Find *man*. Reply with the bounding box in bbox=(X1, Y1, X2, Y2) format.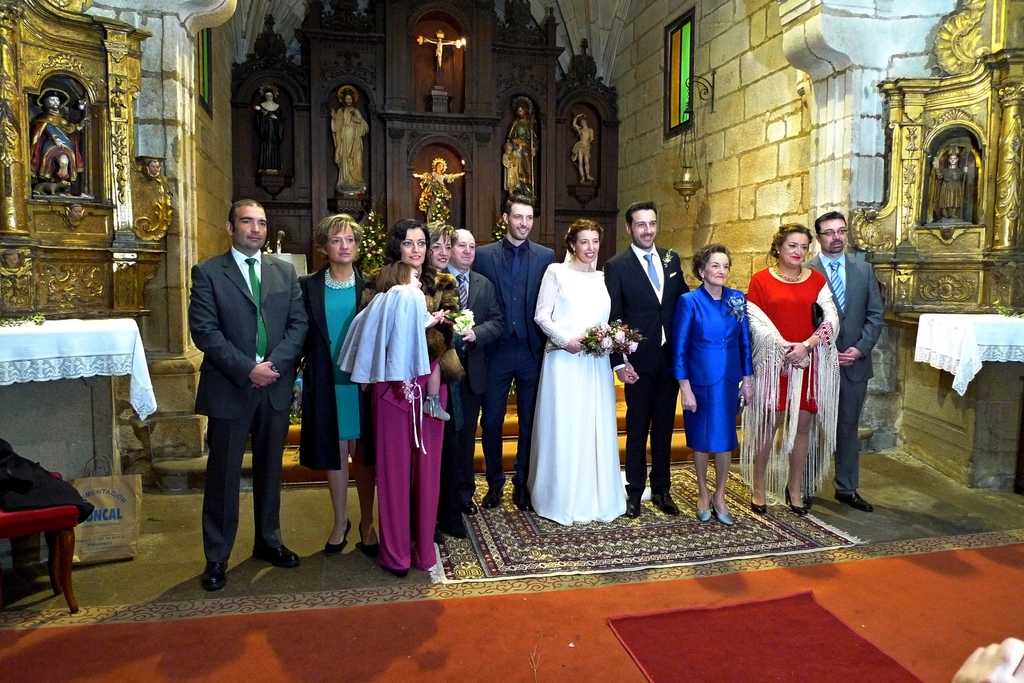
bbox=(797, 209, 877, 504).
